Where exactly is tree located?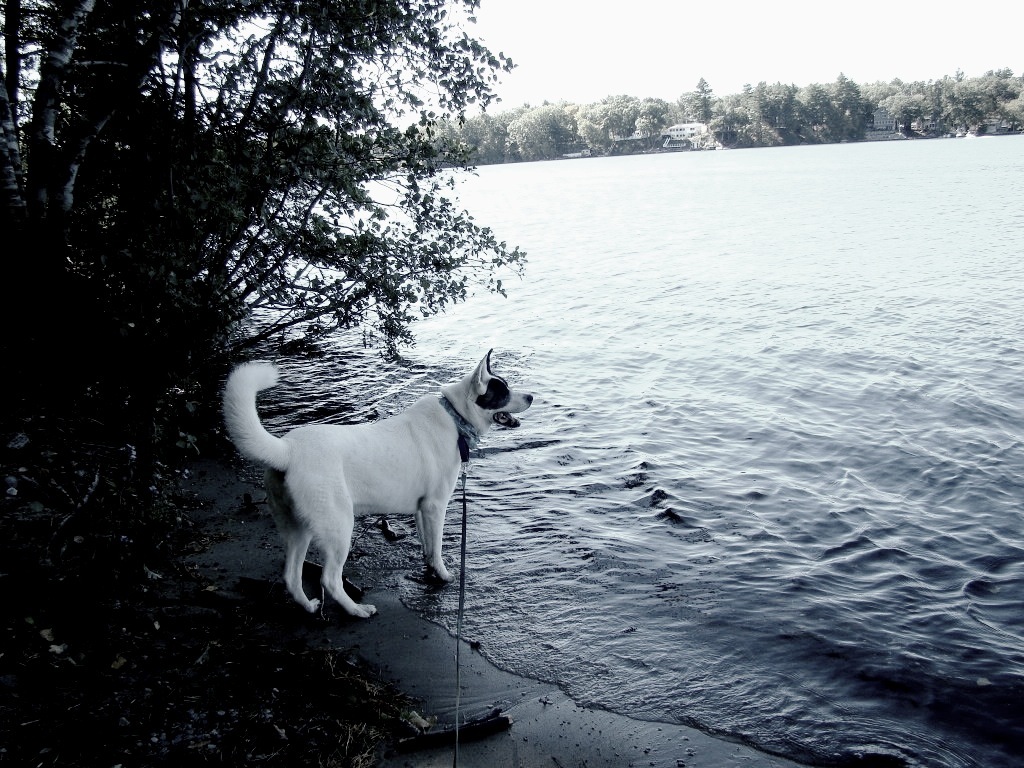
Its bounding box is x1=575 y1=92 x2=685 y2=148.
